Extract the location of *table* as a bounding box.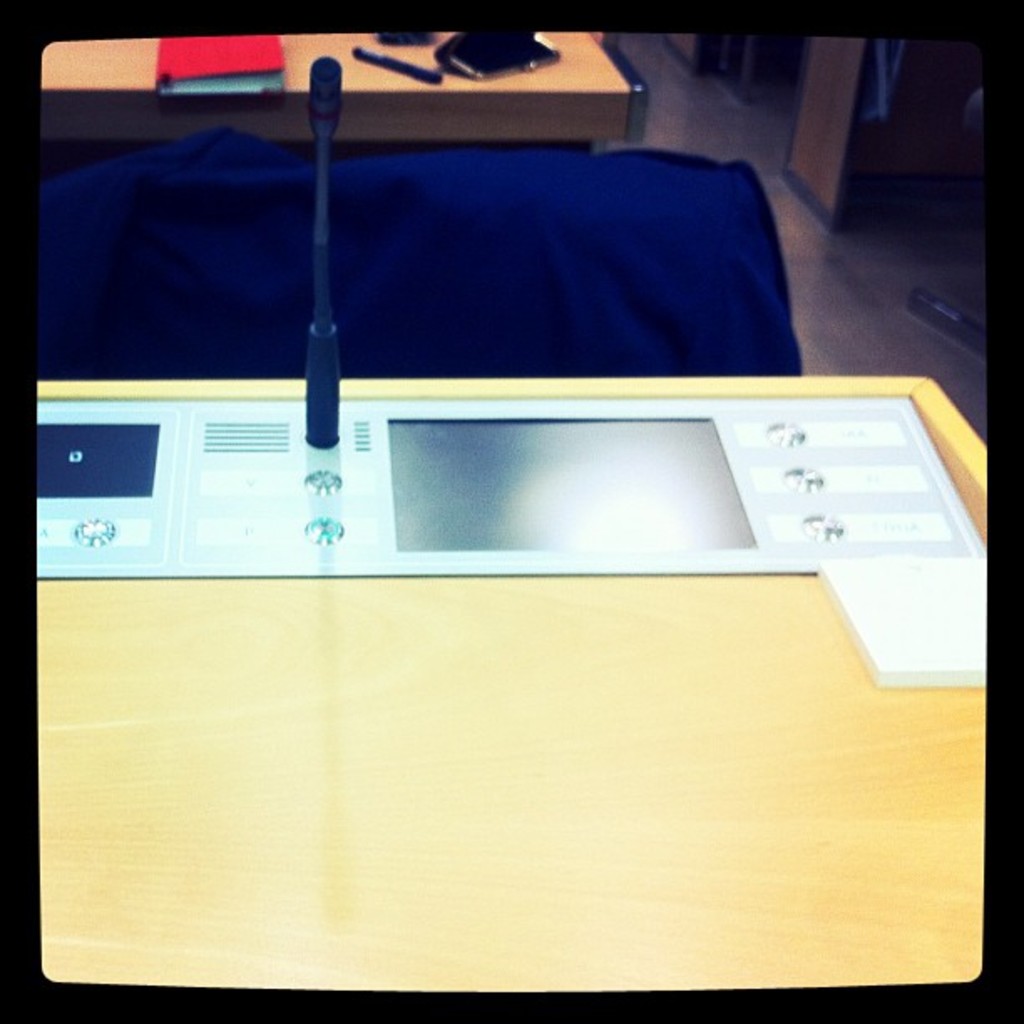
bbox(38, 179, 1023, 999).
